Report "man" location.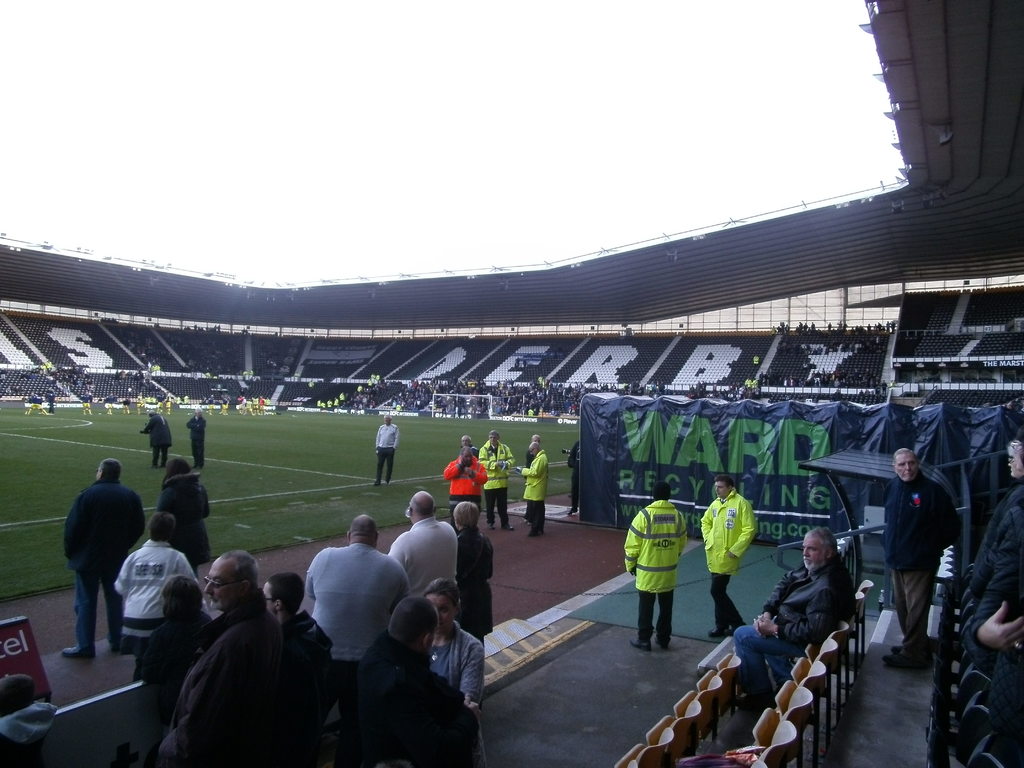
Report: bbox=(140, 412, 175, 470).
